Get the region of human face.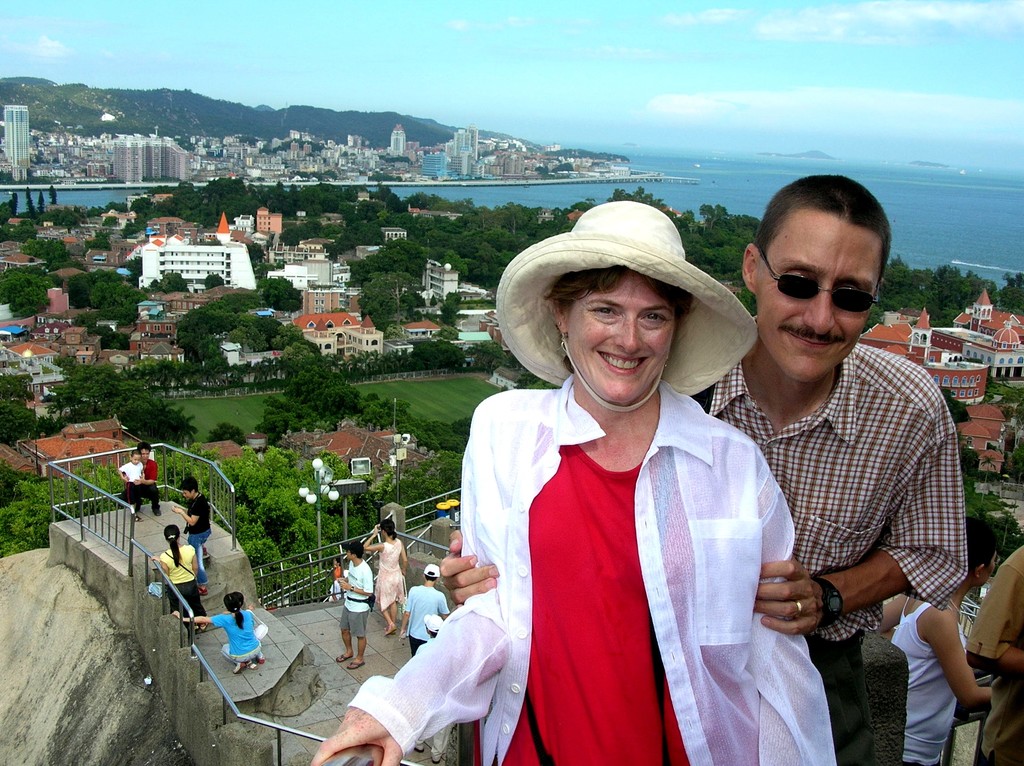
x1=131, y1=453, x2=141, y2=463.
